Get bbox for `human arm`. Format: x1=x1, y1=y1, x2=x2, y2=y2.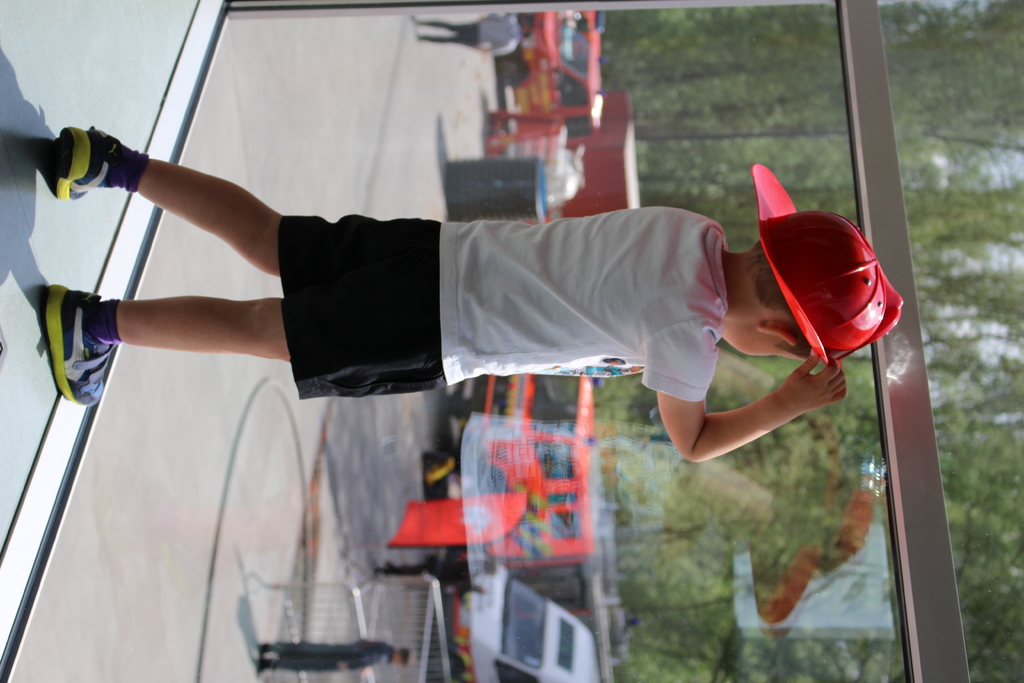
x1=655, y1=347, x2=854, y2=475.
